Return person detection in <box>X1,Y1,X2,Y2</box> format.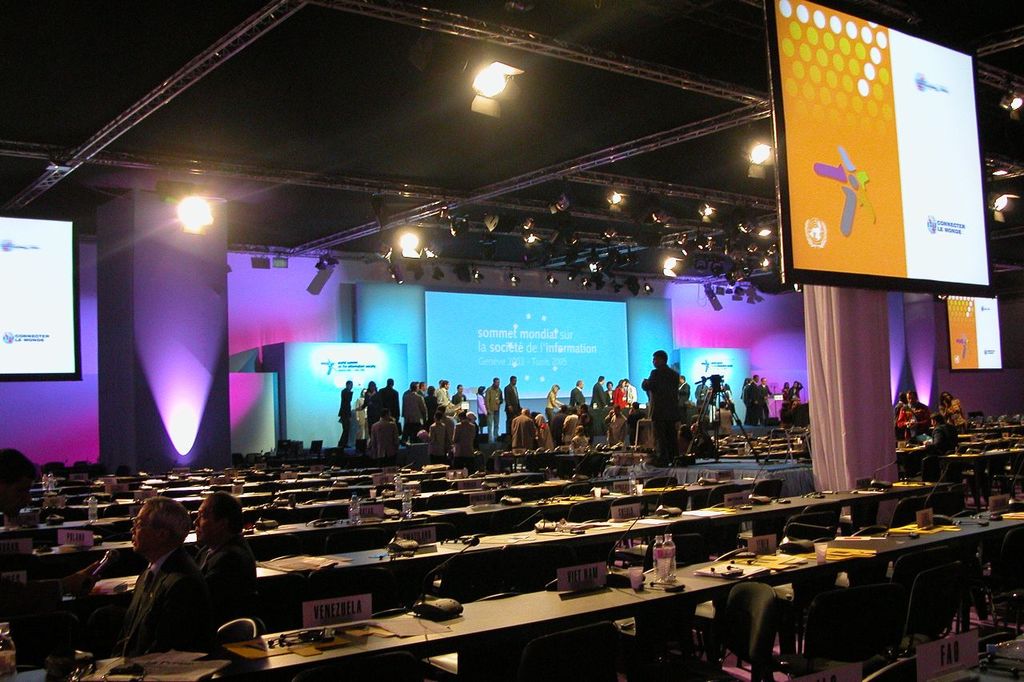
<box>938,389,954,419</box>.
